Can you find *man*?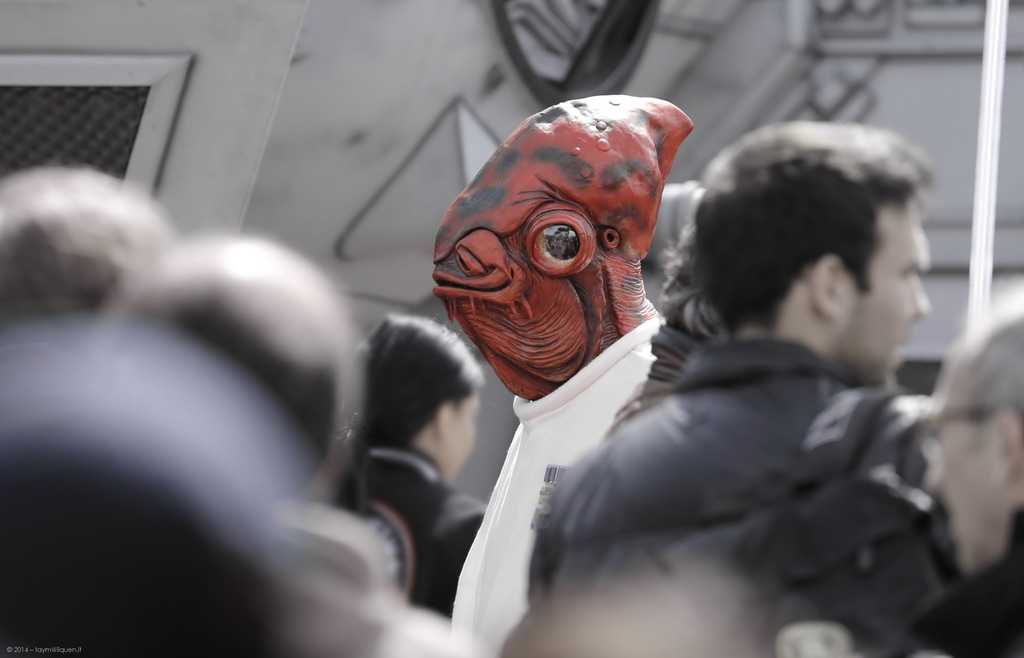
Yes, bounding box: box(0, 168, 184, 324).
